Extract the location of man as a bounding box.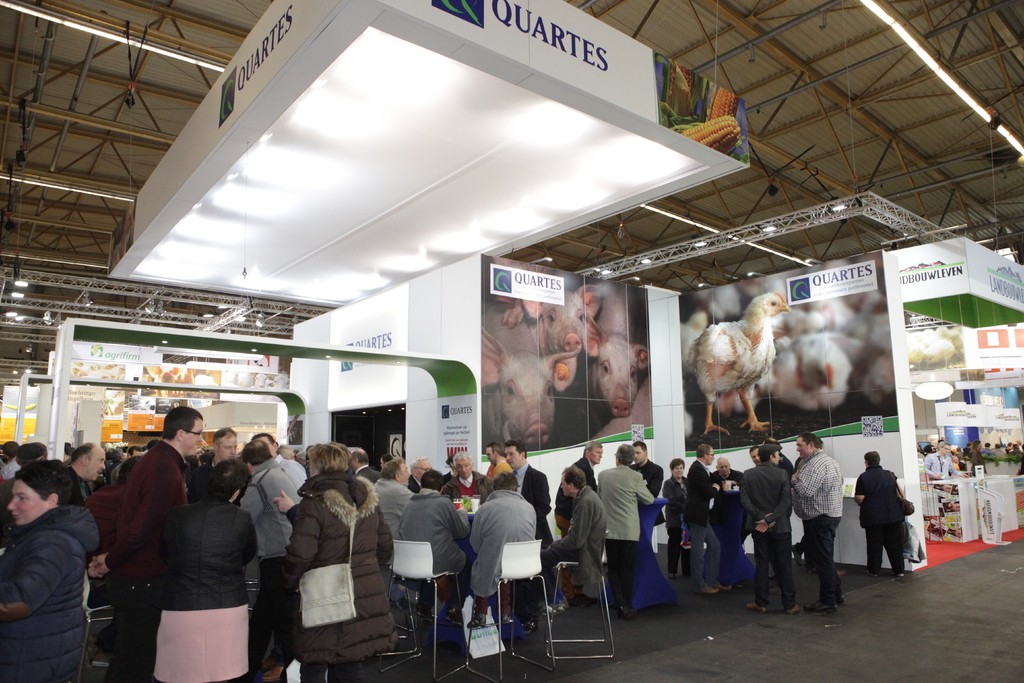
Rect(639, 440, 659, 500).
